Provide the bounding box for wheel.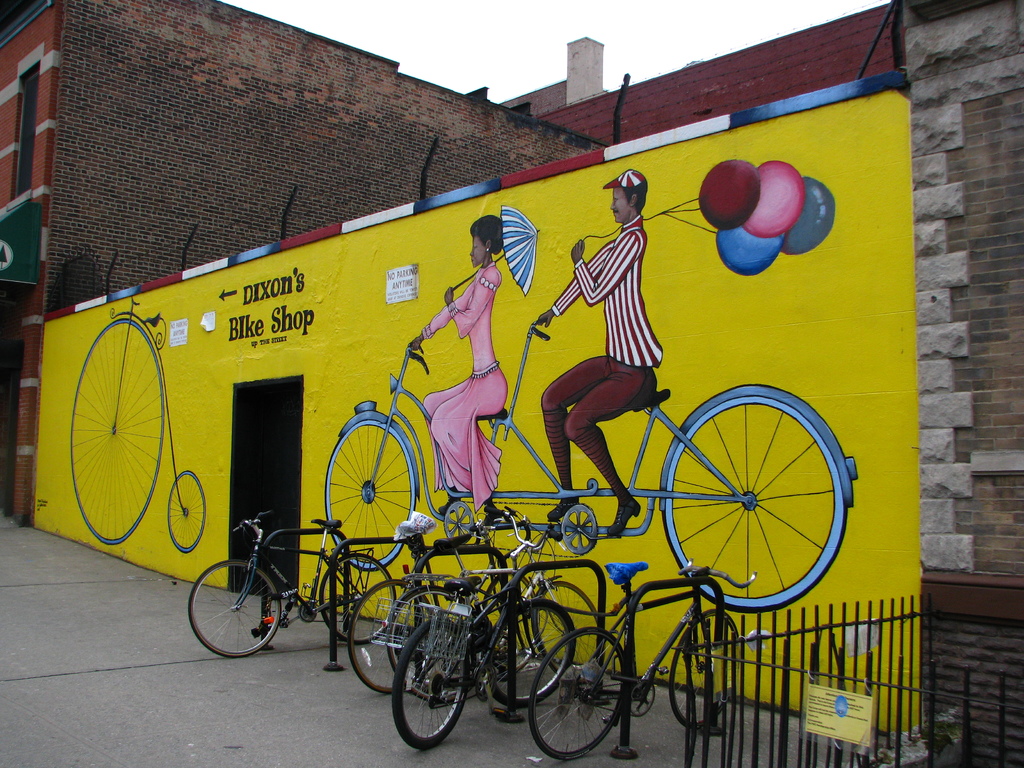
bbox=[191, 562, 283, 659].
